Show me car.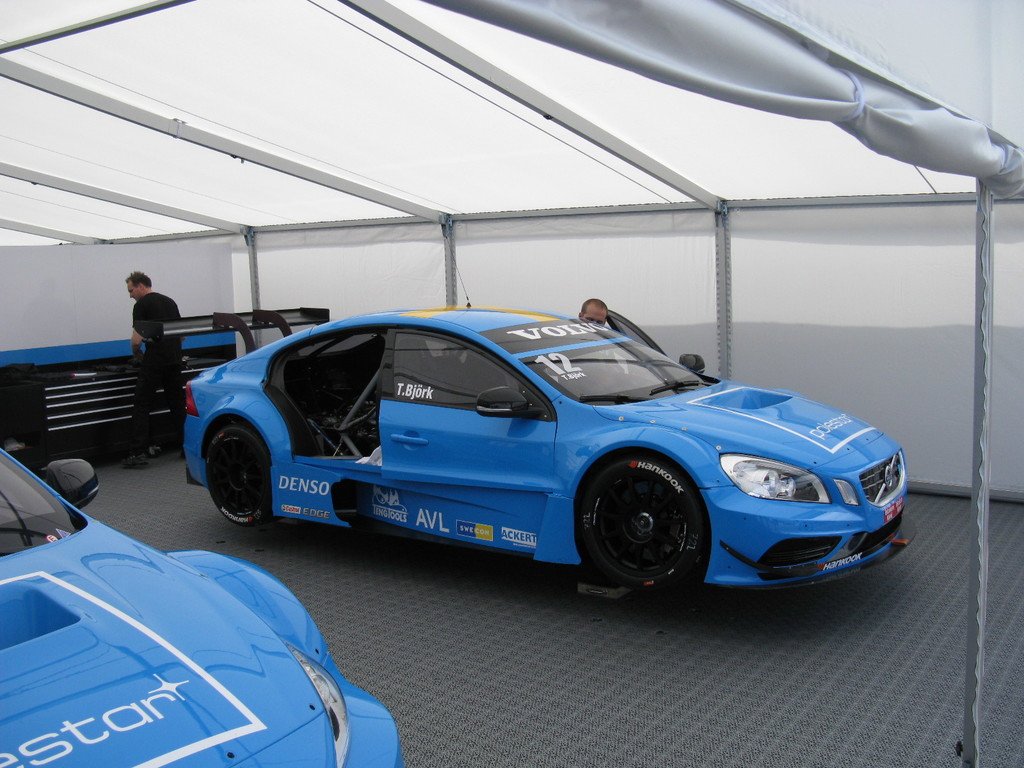
car is here: 162, 292, 908, 612.
